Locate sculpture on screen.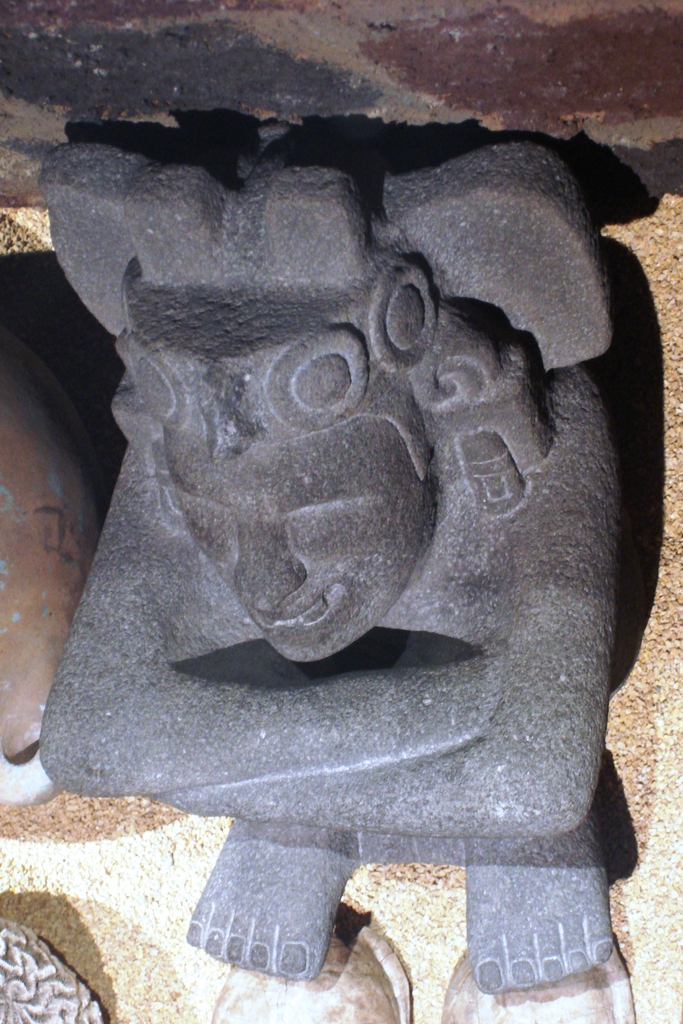
On screen at 32/60/641/999.
